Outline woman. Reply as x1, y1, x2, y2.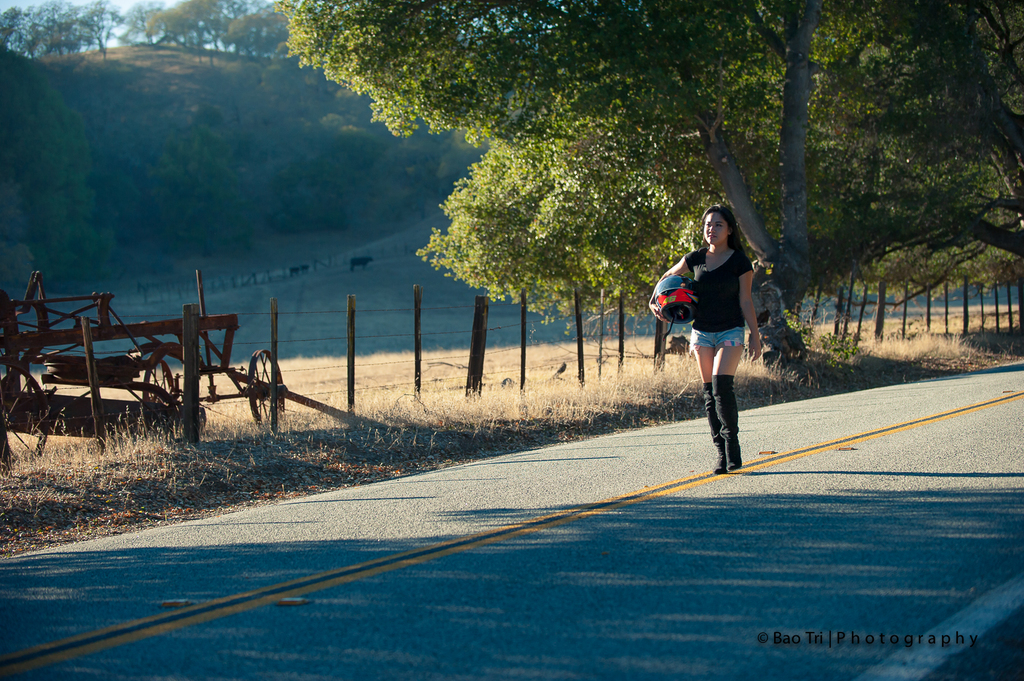
673, 207, 780, 467.
